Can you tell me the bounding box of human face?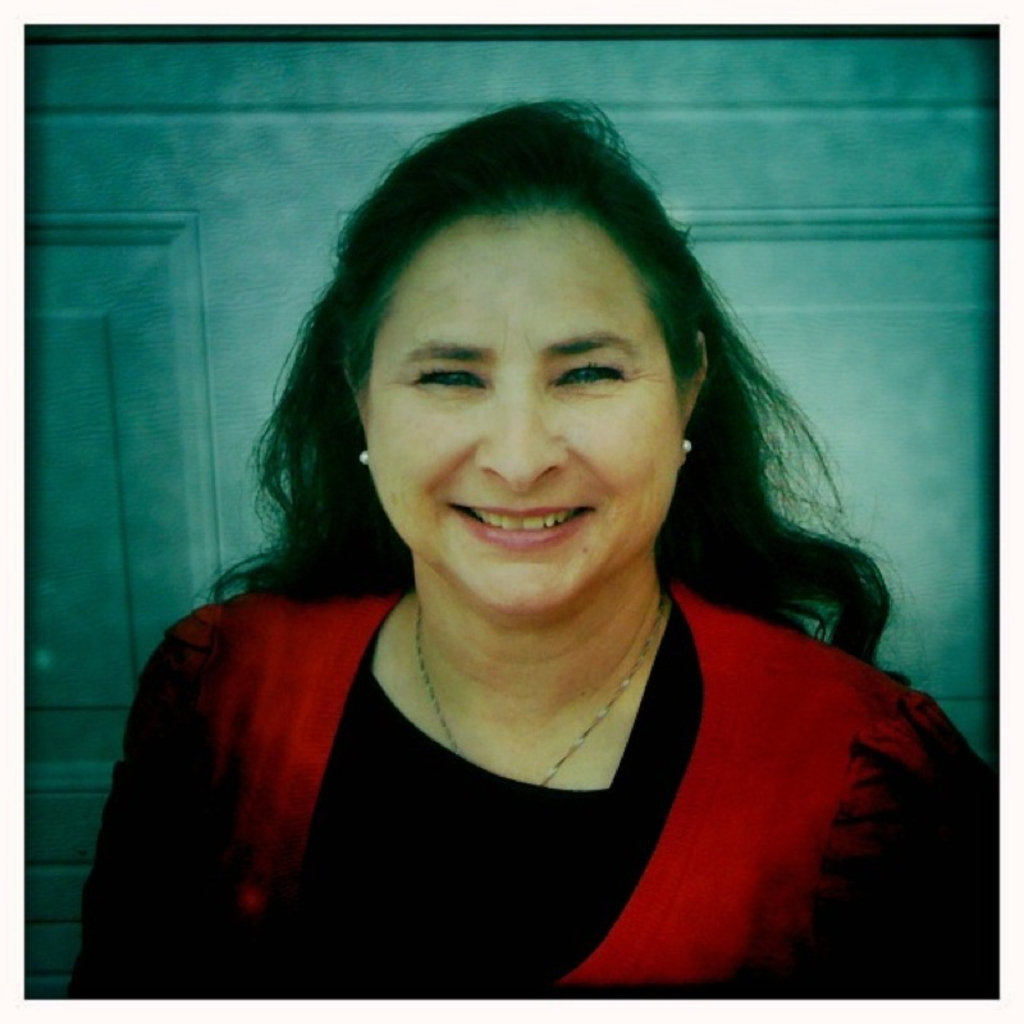
[353,225,698,618].
